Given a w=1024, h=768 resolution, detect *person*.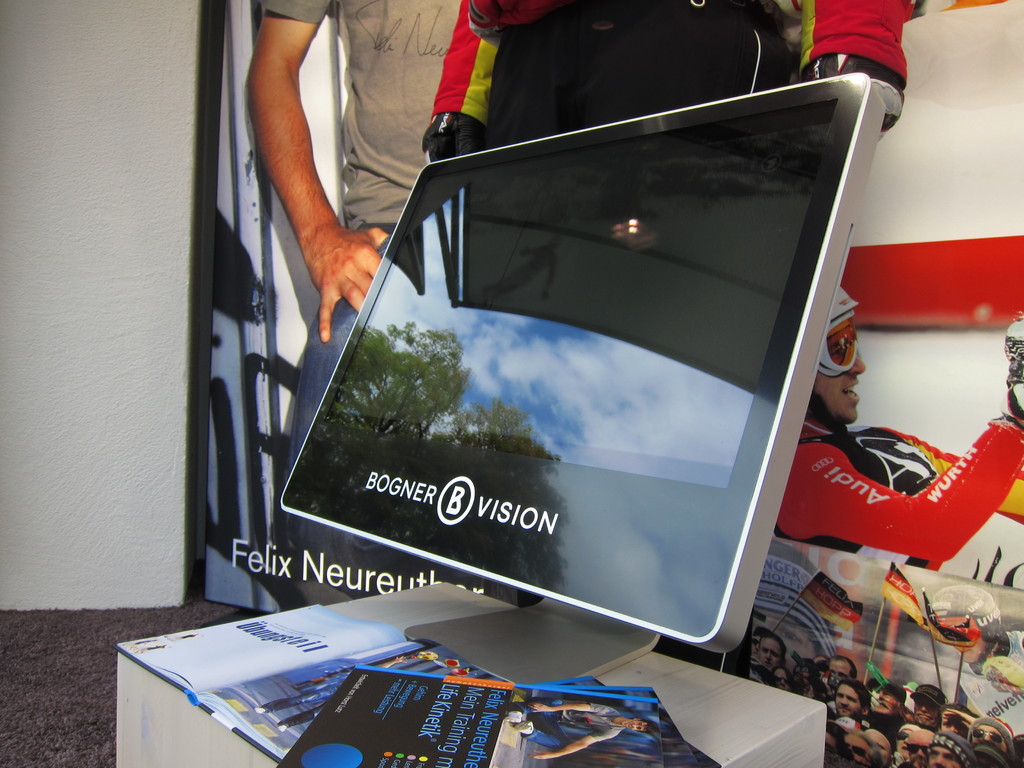
[x1=779, y1=282, x2=1023, y2=598].
